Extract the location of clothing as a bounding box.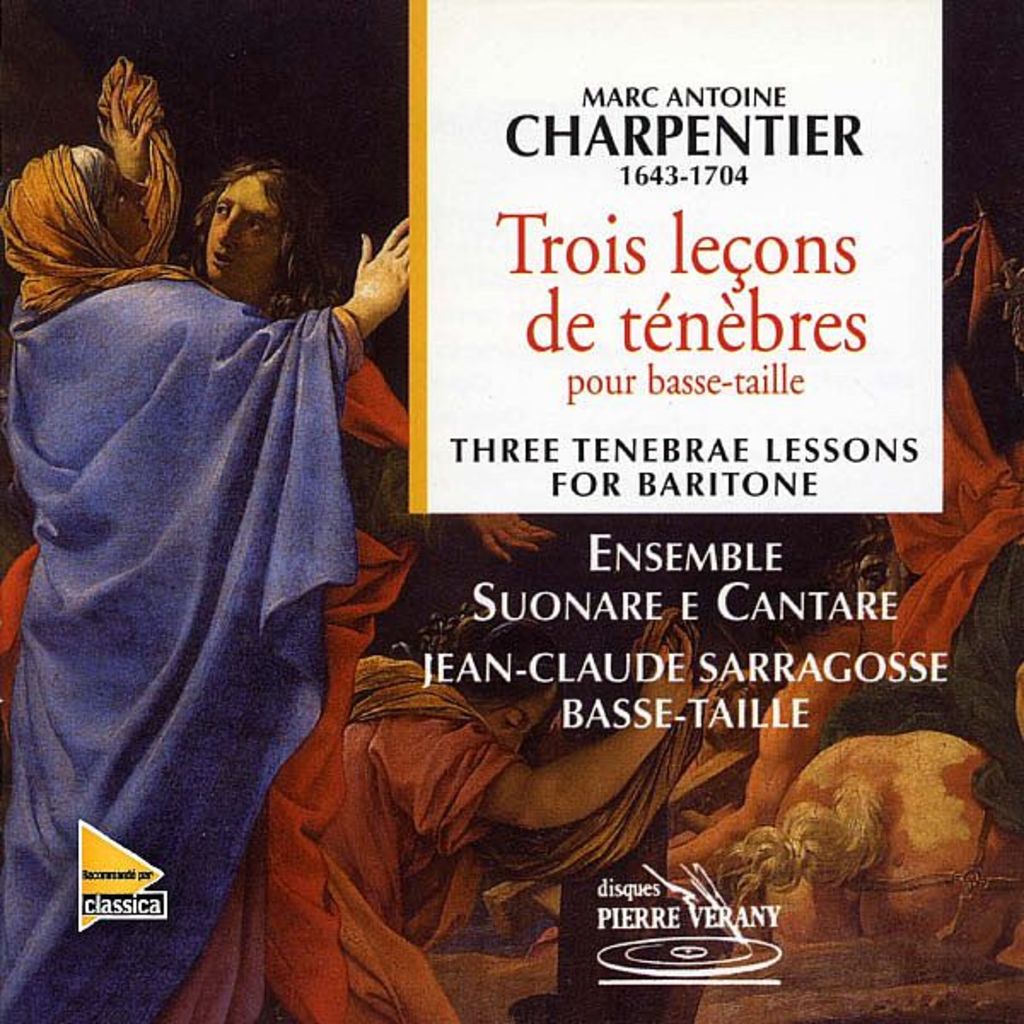
pyautogui.locateOnScreen(814, 331, 1022, 843).
